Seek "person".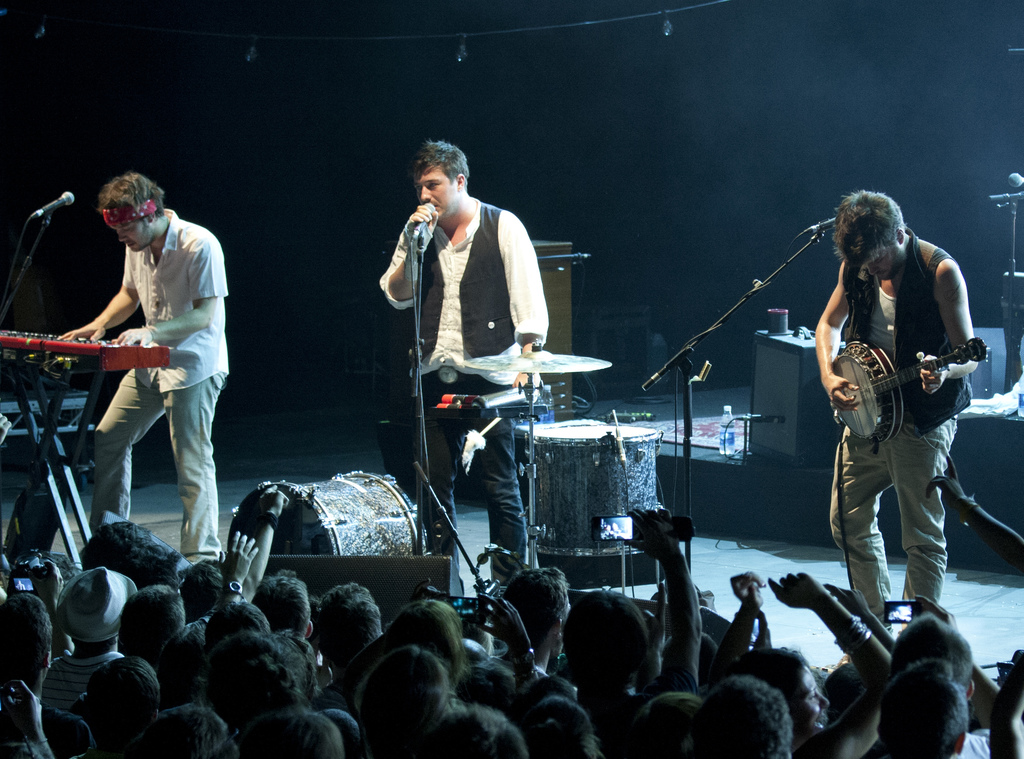
rect(620, 687, 713, 758).
